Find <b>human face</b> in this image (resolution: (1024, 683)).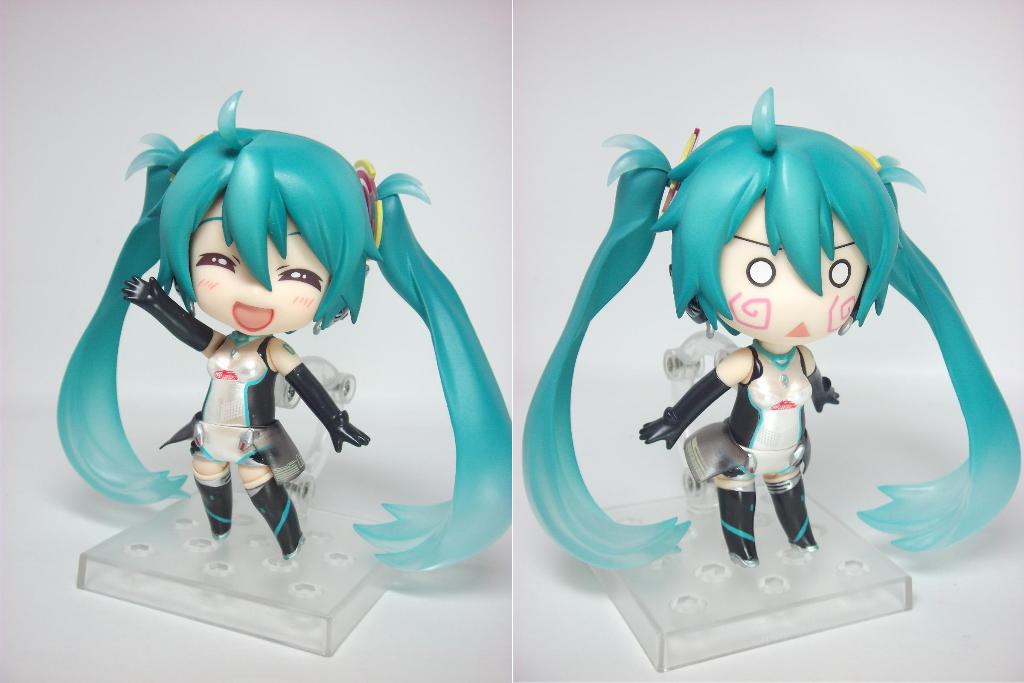
Rect(186, 194, 328, 336).
